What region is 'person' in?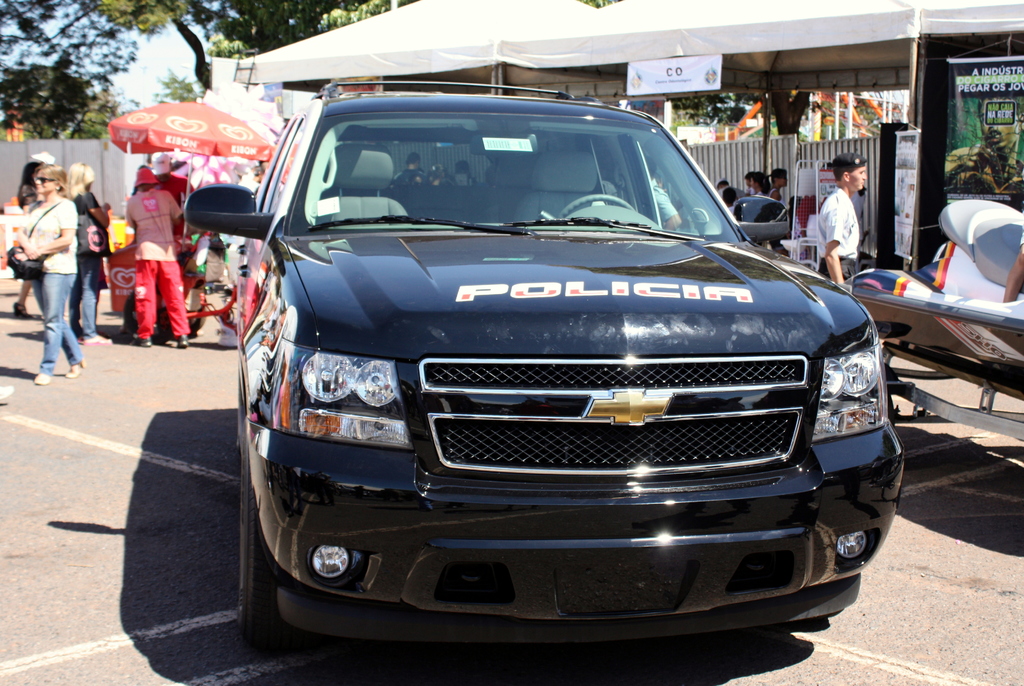
bbox=[17, 137, 94, 386].
